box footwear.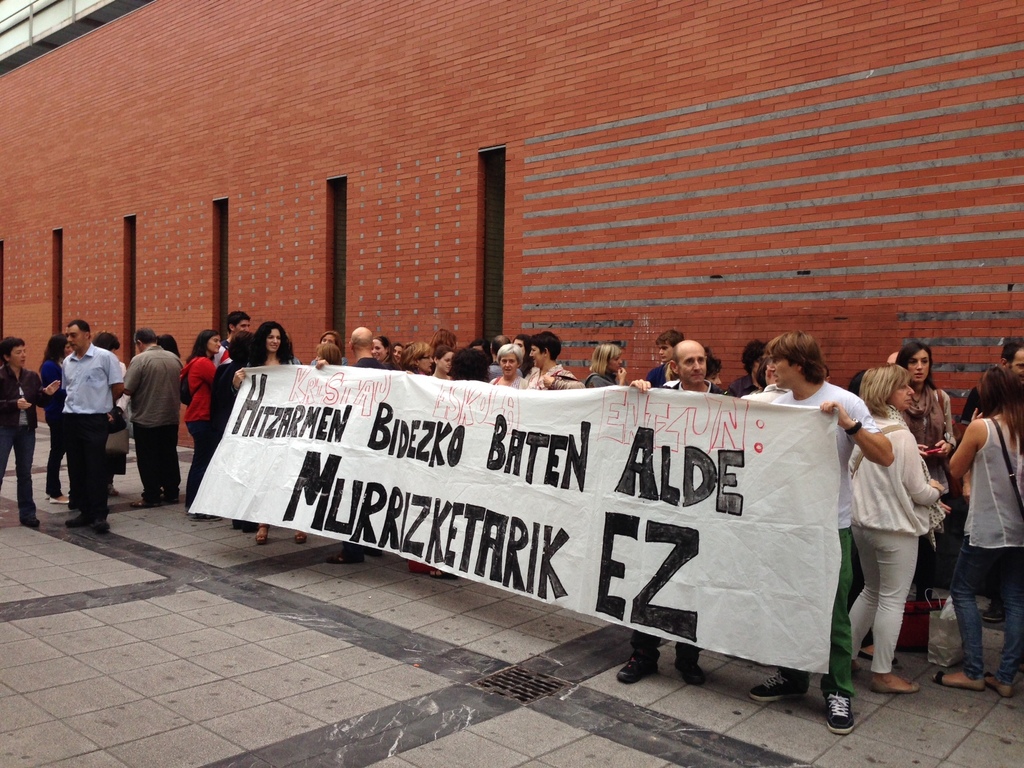
x1=821, y1=689, x2=852, y2=737.
